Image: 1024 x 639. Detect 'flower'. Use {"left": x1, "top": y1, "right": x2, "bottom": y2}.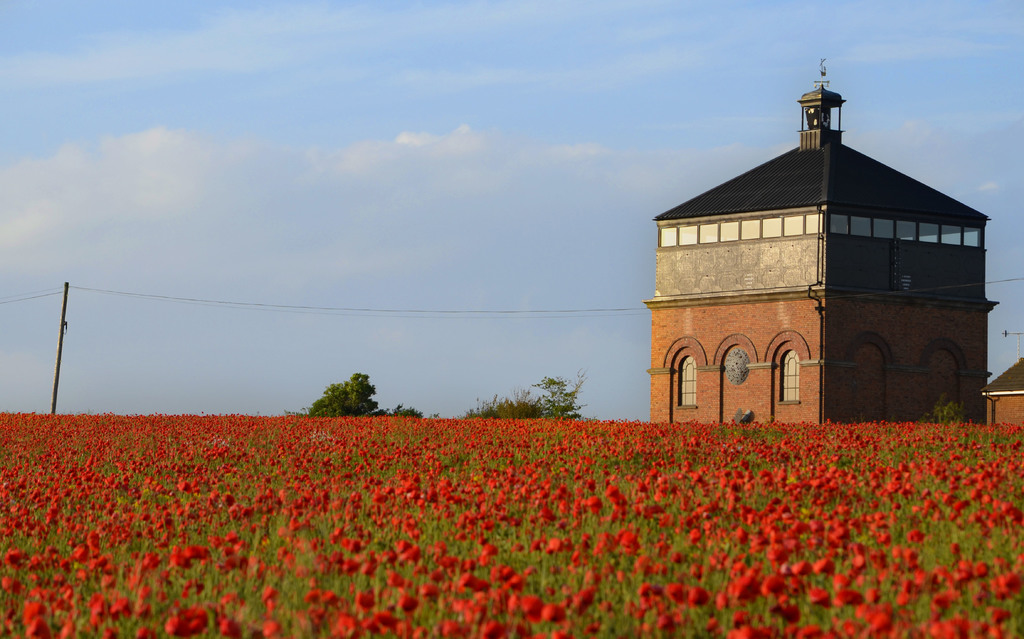
{"left": 690, "top": 589, "right": 712, "bottom": 611}.
